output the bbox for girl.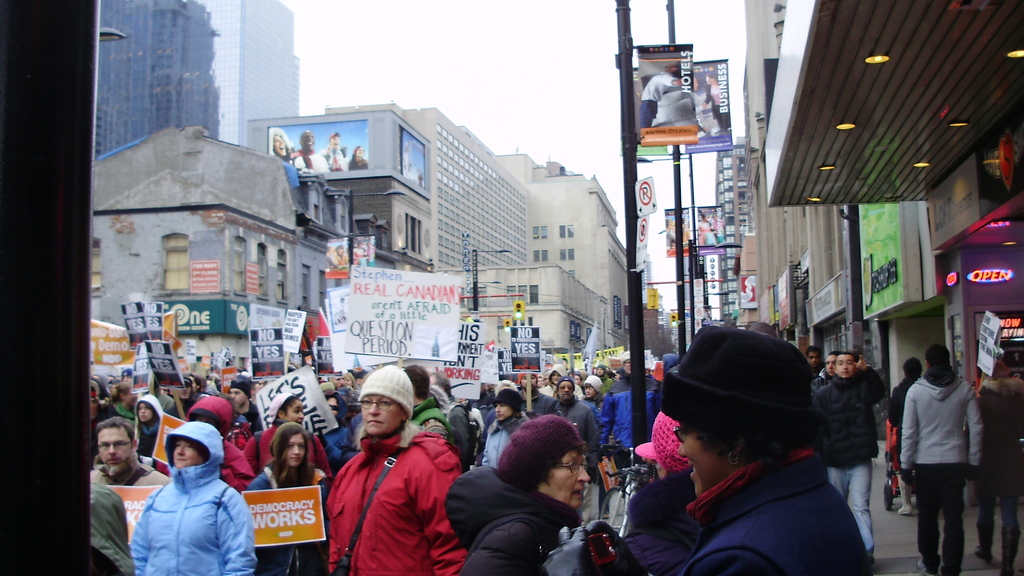
box(582, 372, 602, 405).
